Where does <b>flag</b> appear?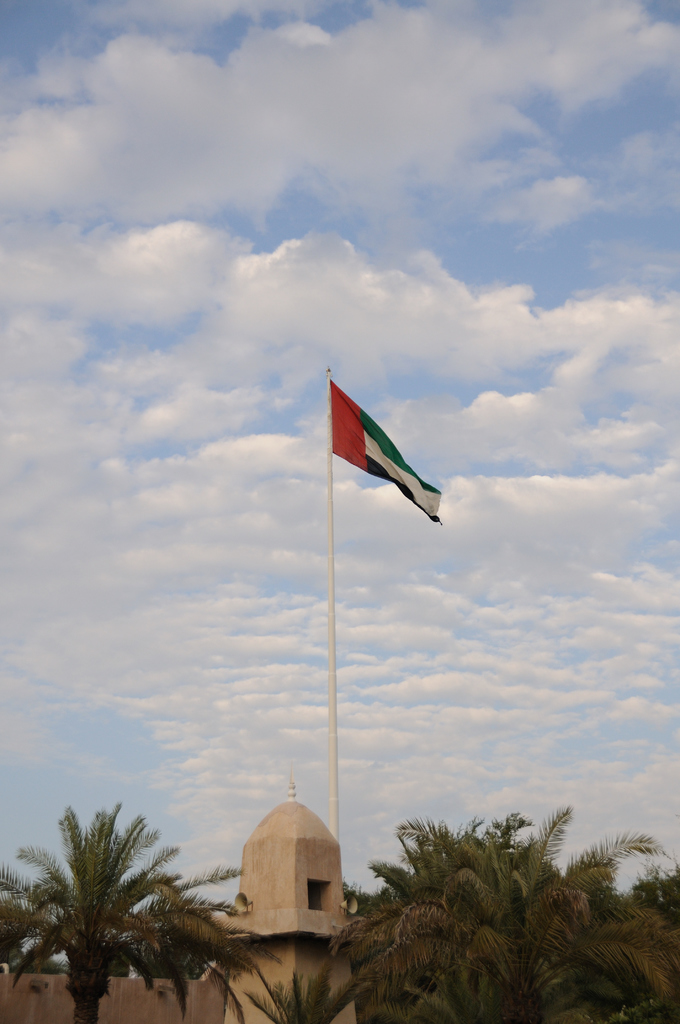
Appears at [x1=321, y1=378, x2=445, y2=526].
